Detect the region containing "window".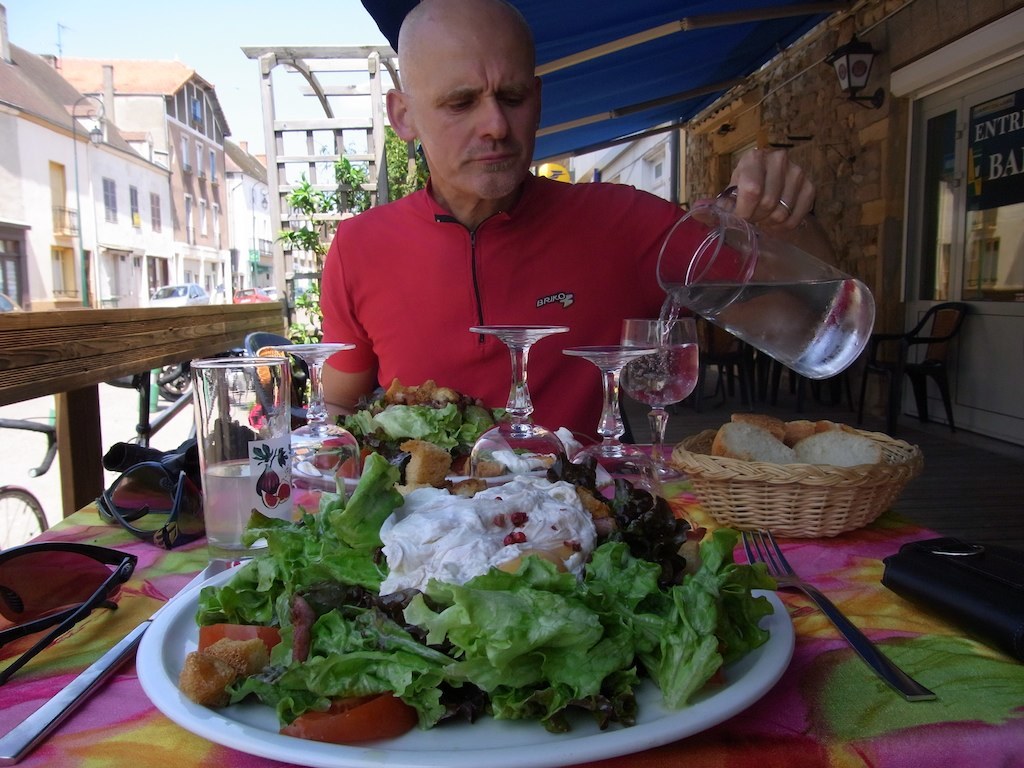
129,186,146,233.
